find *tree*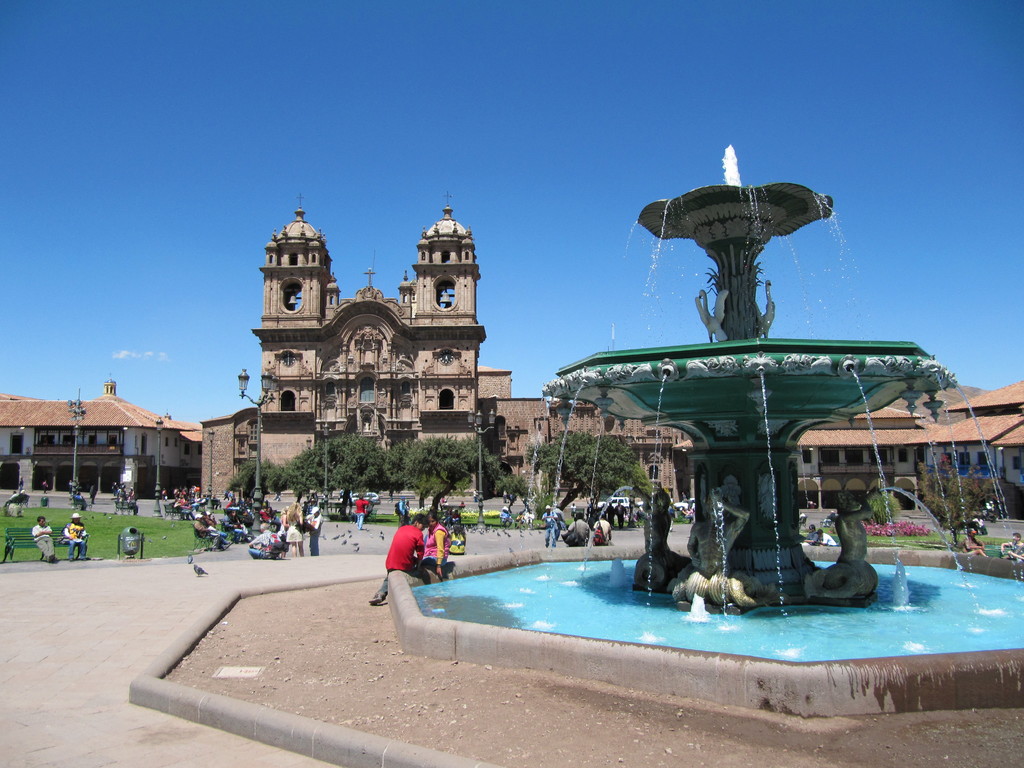
[525,426,646,524]
